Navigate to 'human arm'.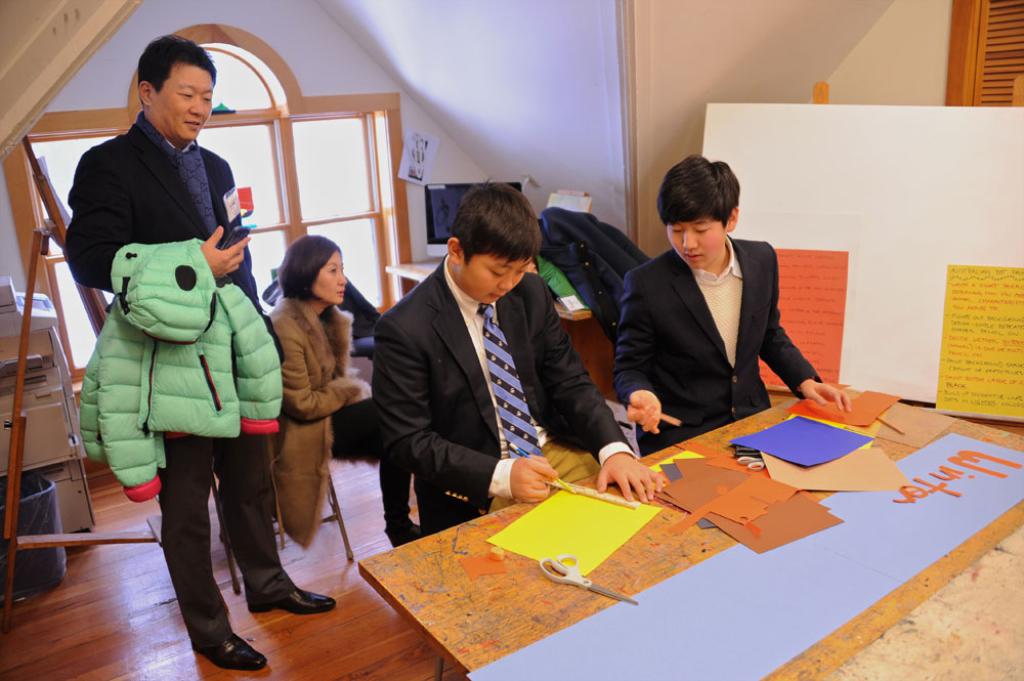
Navigation target: bbox=(286, 309, 356, 433).
